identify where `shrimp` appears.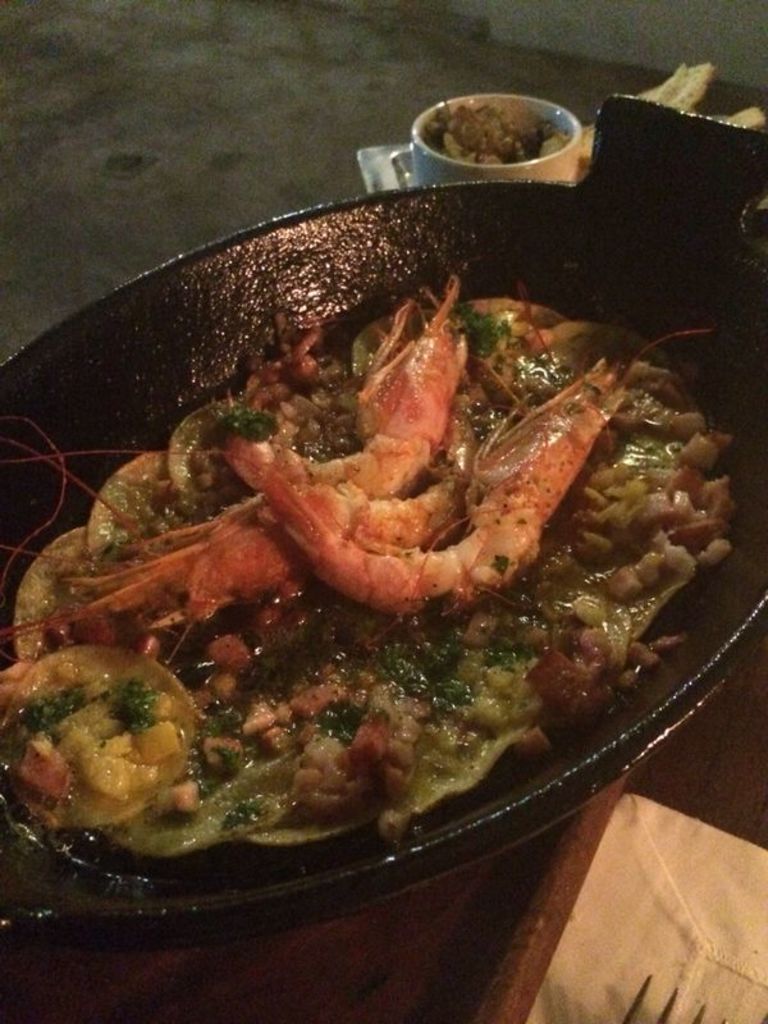
Appears at BBox(255, 364, 637, 602).
